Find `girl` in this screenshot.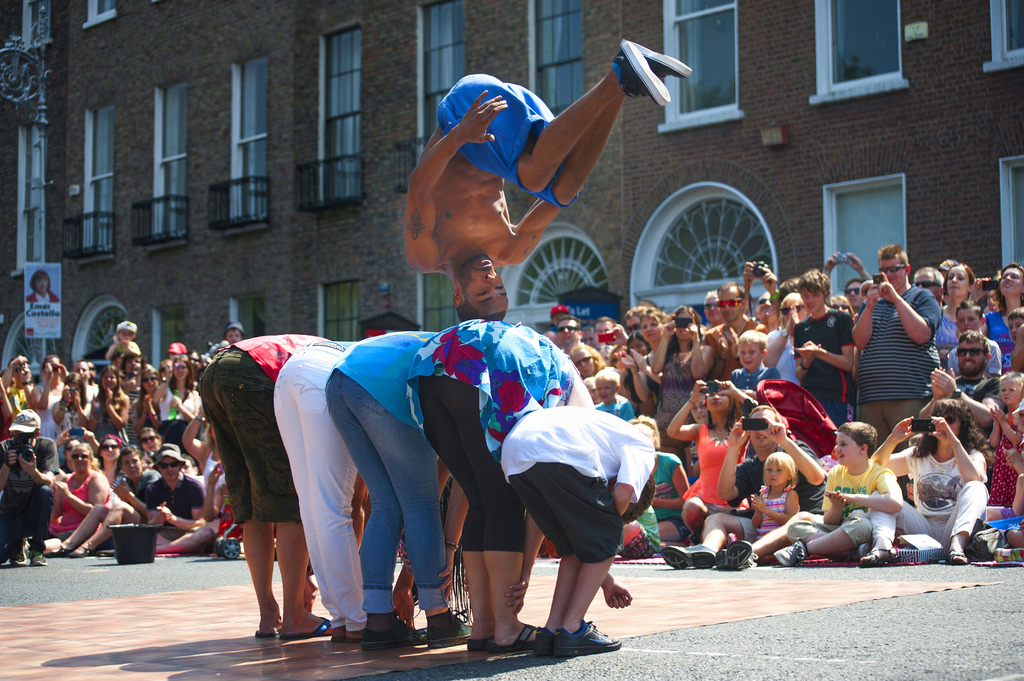
The bounding box for `girl` is left=31, top=354, right=72, bottom=440.
